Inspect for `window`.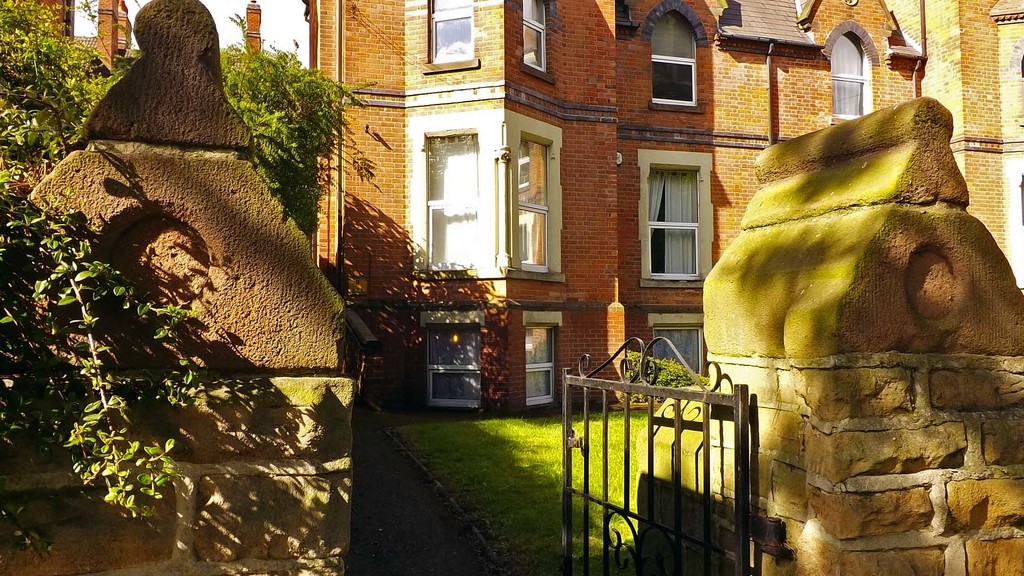
Inspection: detection(521, 0, 556, 79).
